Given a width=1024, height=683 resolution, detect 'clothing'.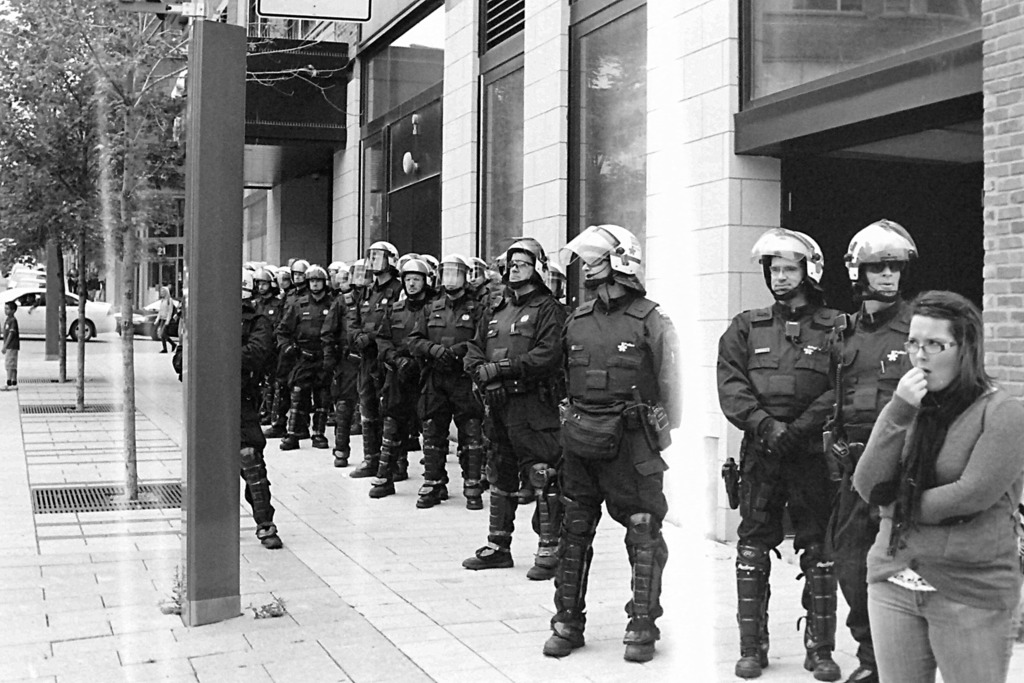
locate(455, 284, 565, 399).
